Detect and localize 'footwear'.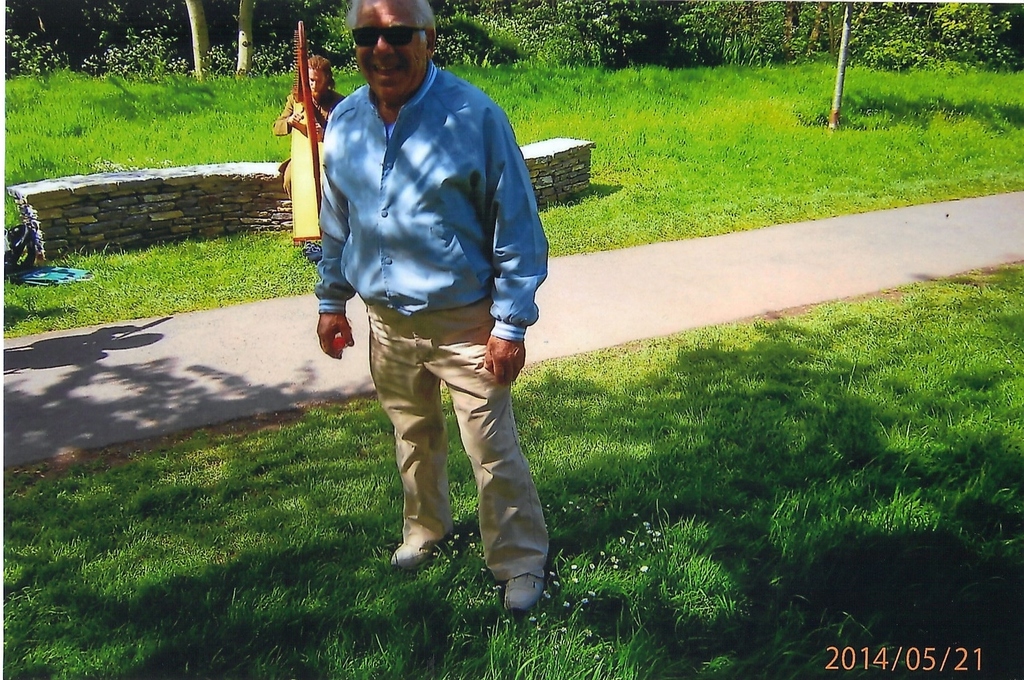
Localized at {"x1": 387, "y1": 509, "x2": 449, "y2": 585}.
